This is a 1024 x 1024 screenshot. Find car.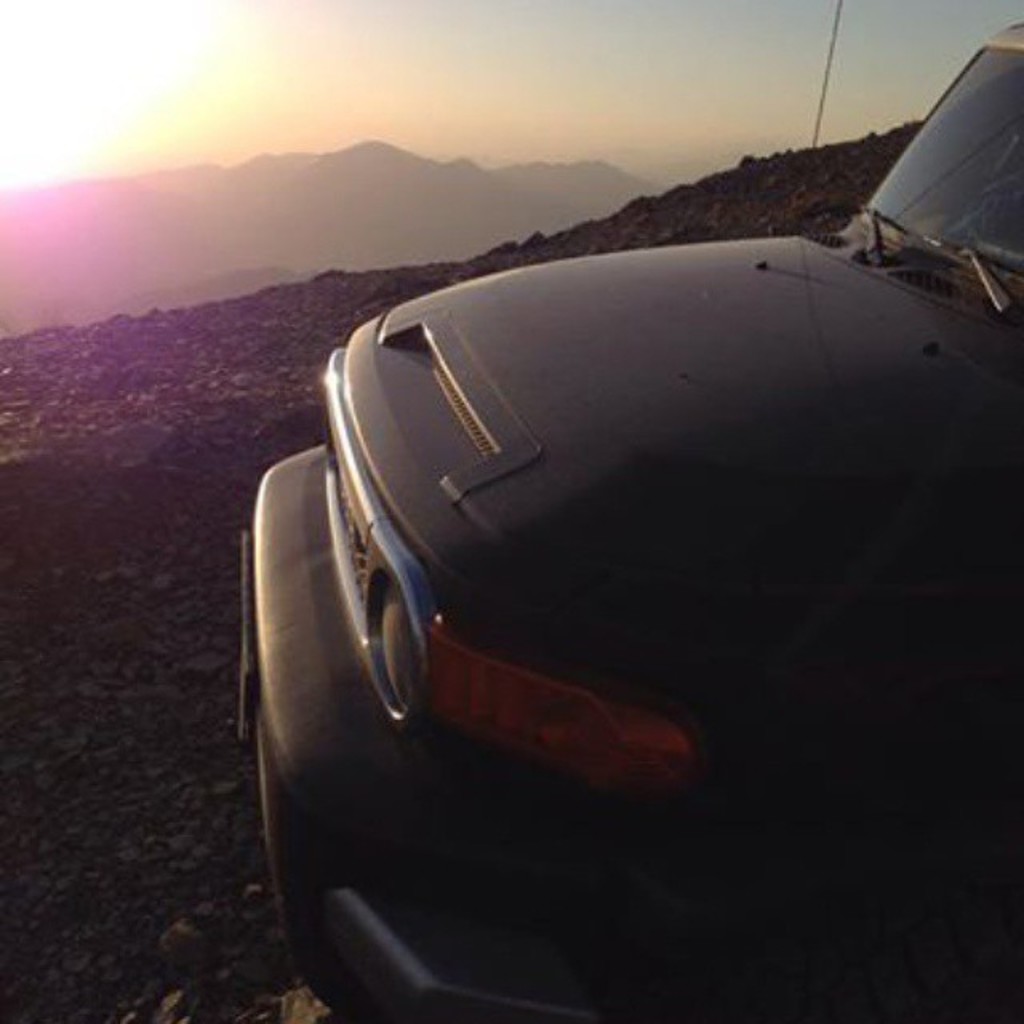
Bounding box: Rect(243, 19, 1022, 1022).
